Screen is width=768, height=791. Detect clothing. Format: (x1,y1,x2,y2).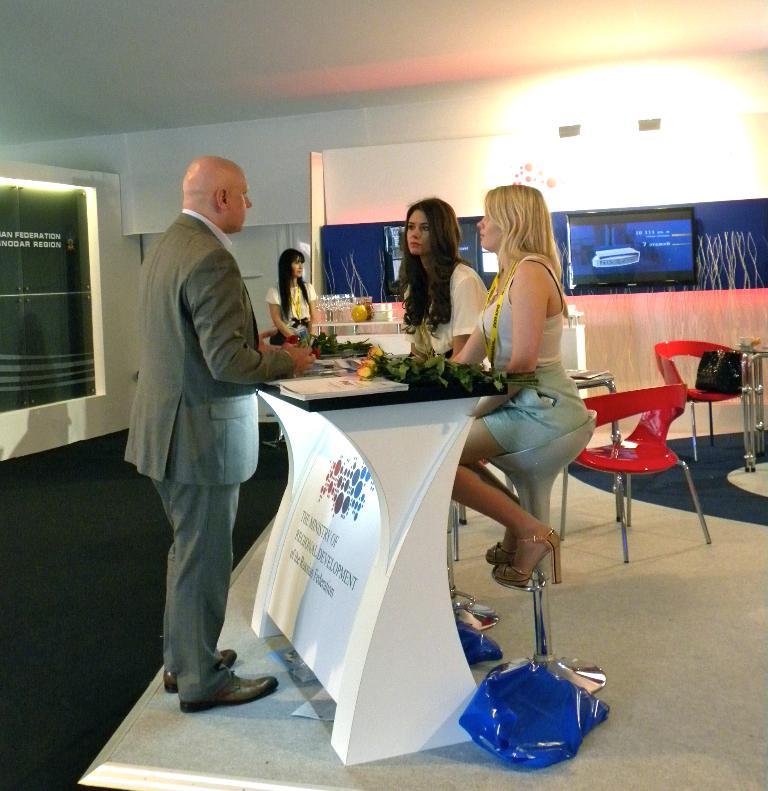
(267,280,319,338).
